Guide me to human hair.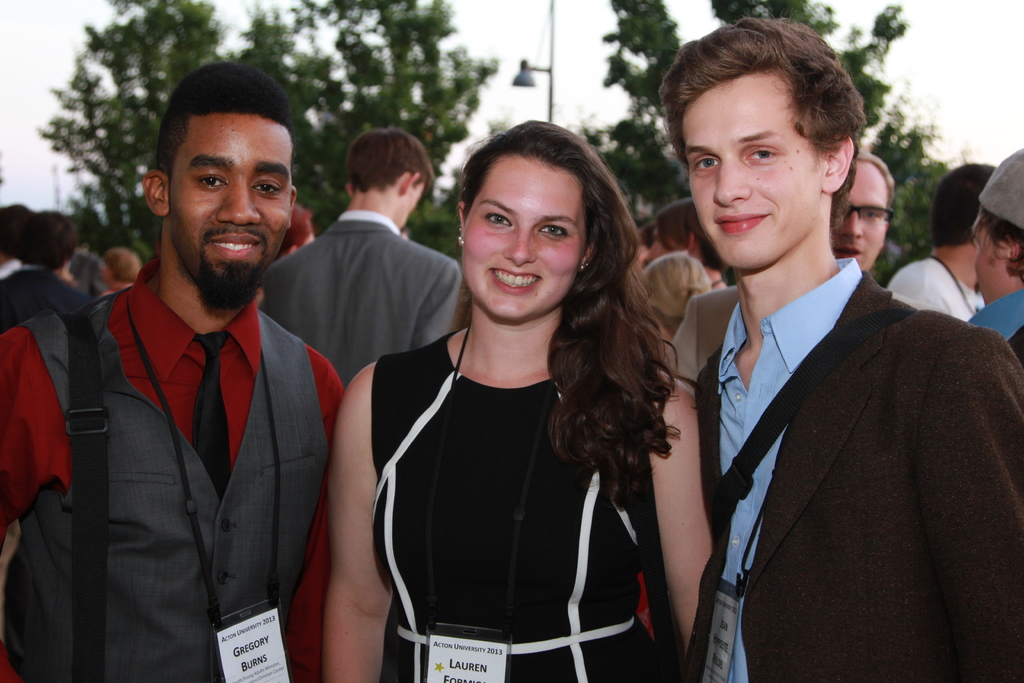
Guidance: bbox=[640, 250, 712, 339].
